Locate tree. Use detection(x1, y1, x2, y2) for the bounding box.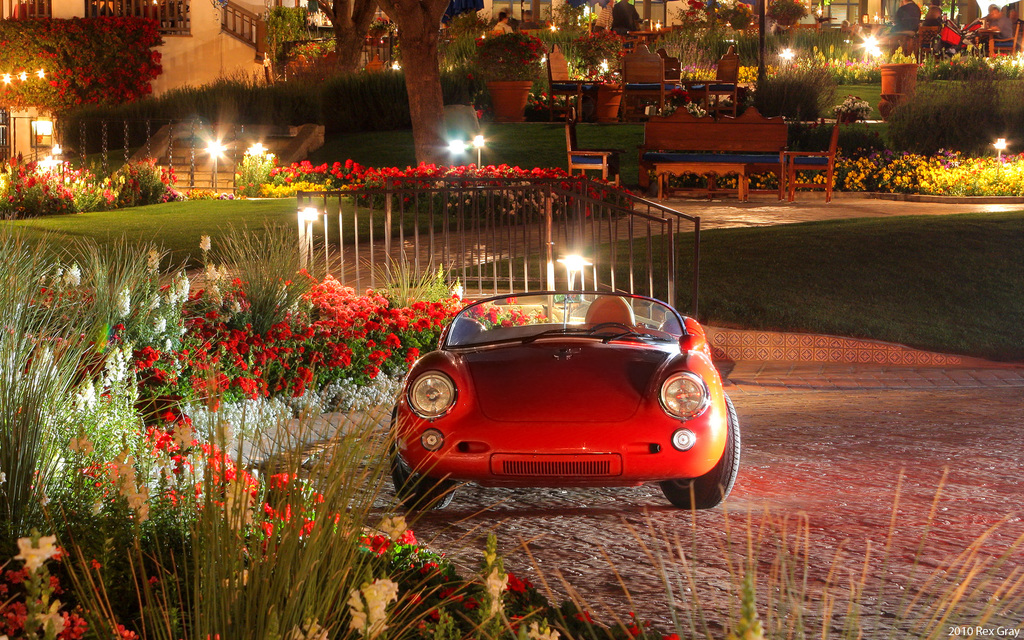
detection(370, 0, 449, 167).
